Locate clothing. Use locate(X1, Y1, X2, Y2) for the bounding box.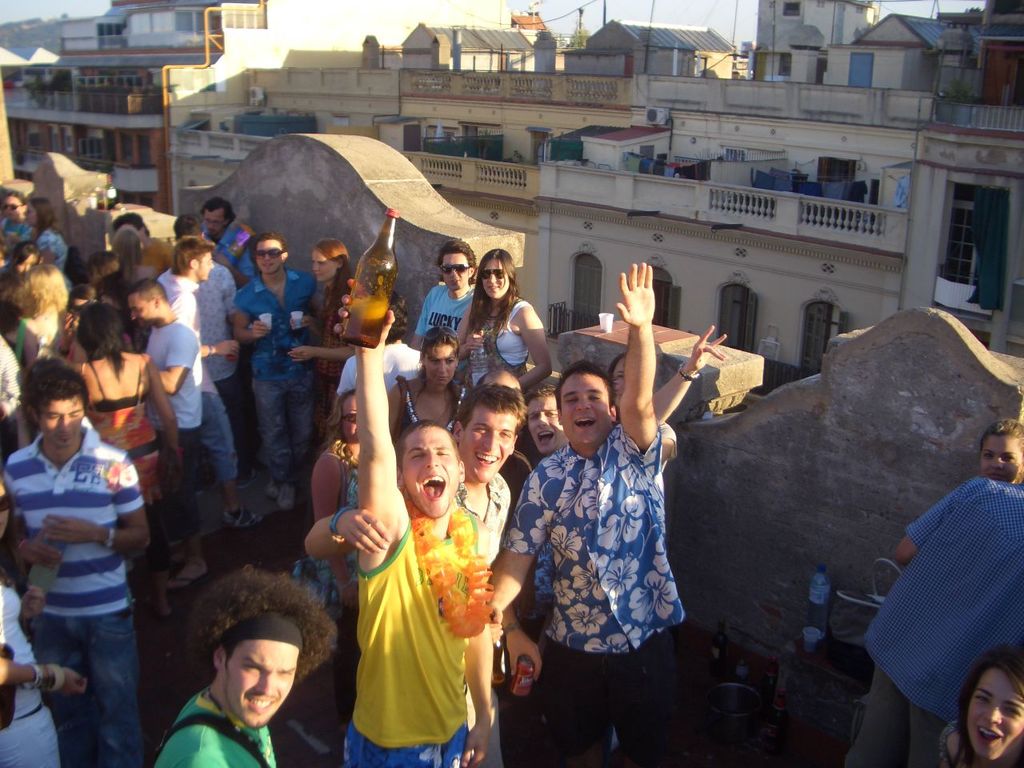
locate(466, 294, 526, 384).
